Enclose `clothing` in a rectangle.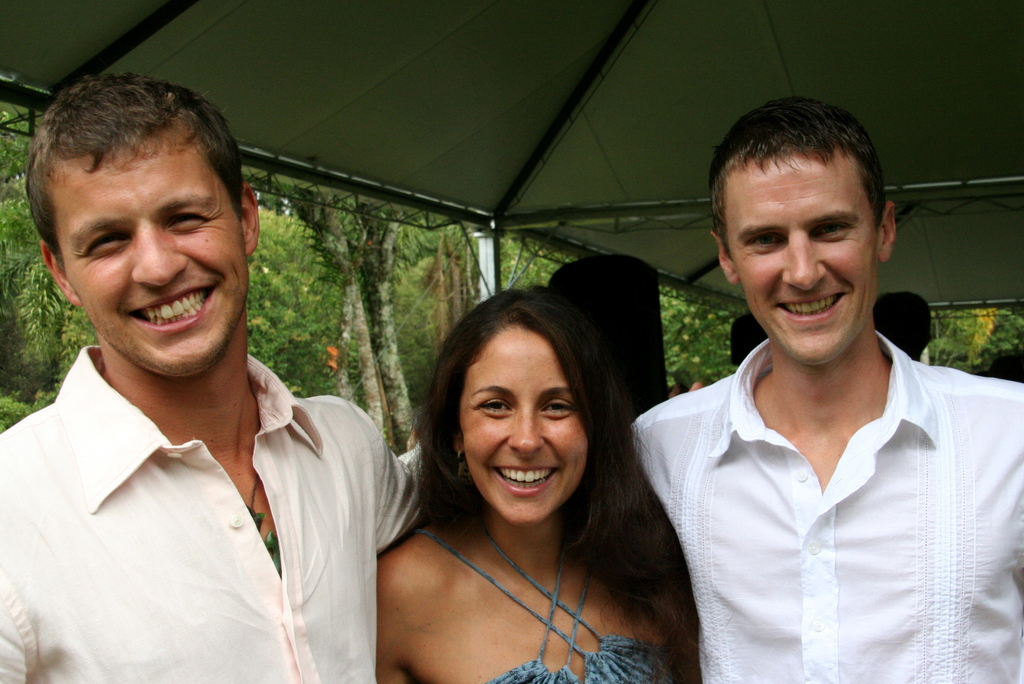
Rect(20, 339, 428, 672).
